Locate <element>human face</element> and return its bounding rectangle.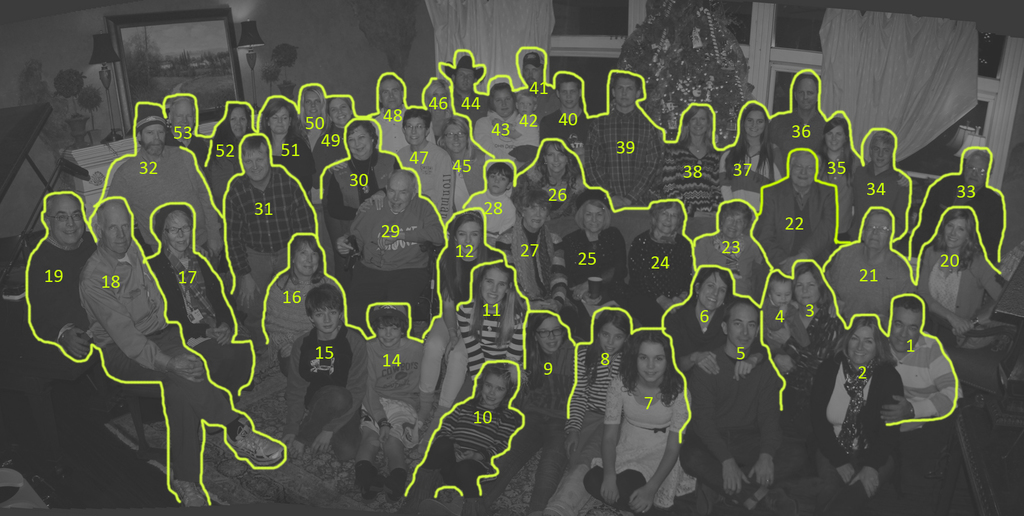
(873, 138, 895, 167).
